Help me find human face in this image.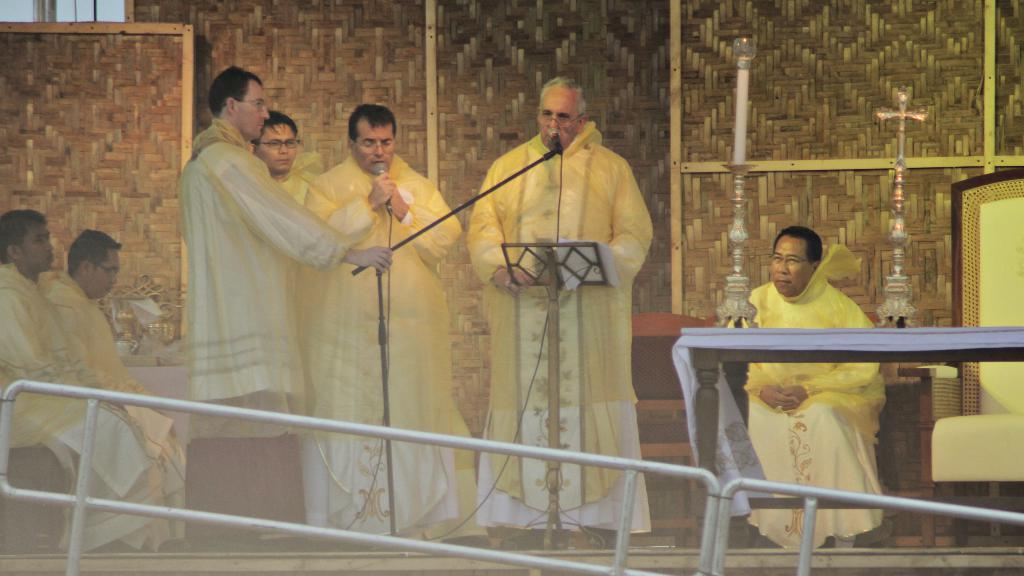
Found it: l=19, t=220, r=53, b=274.
